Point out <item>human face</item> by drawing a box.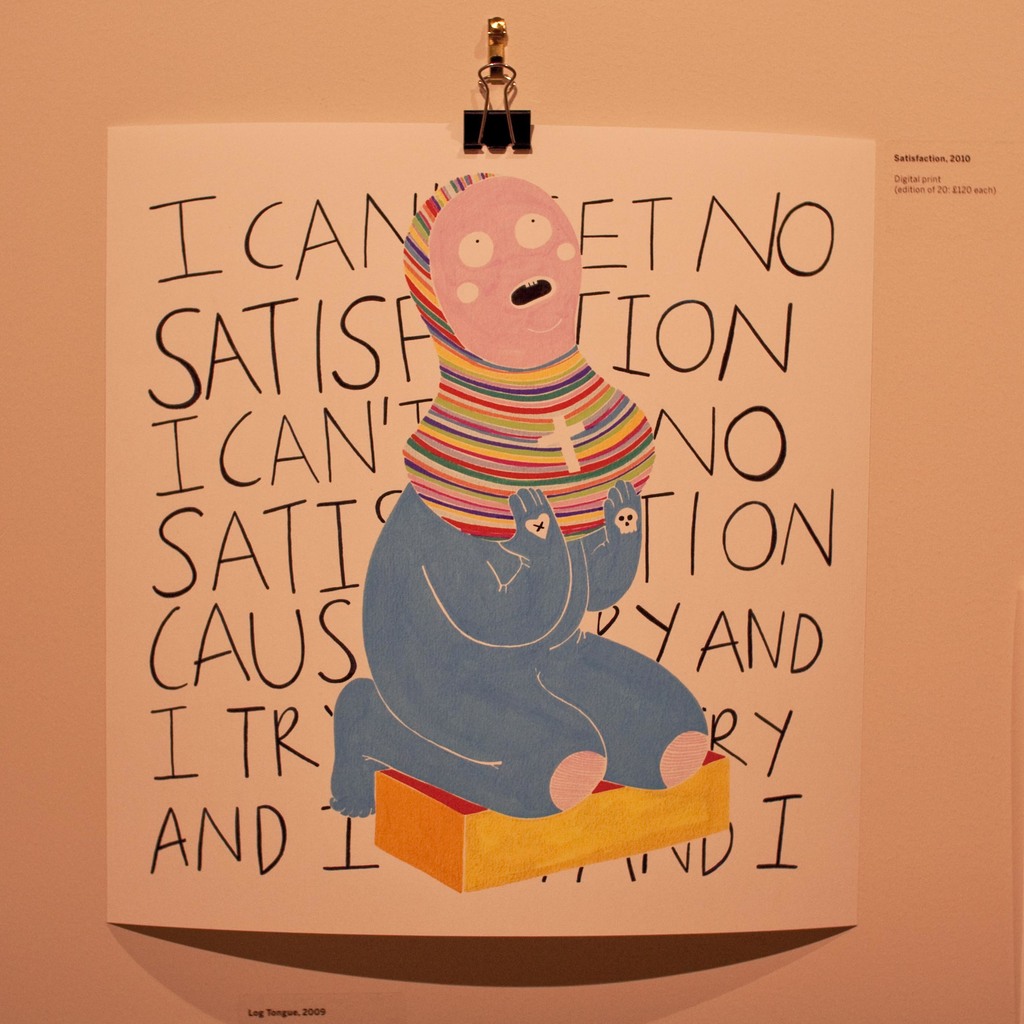
region(435, 177, 579, 374).
